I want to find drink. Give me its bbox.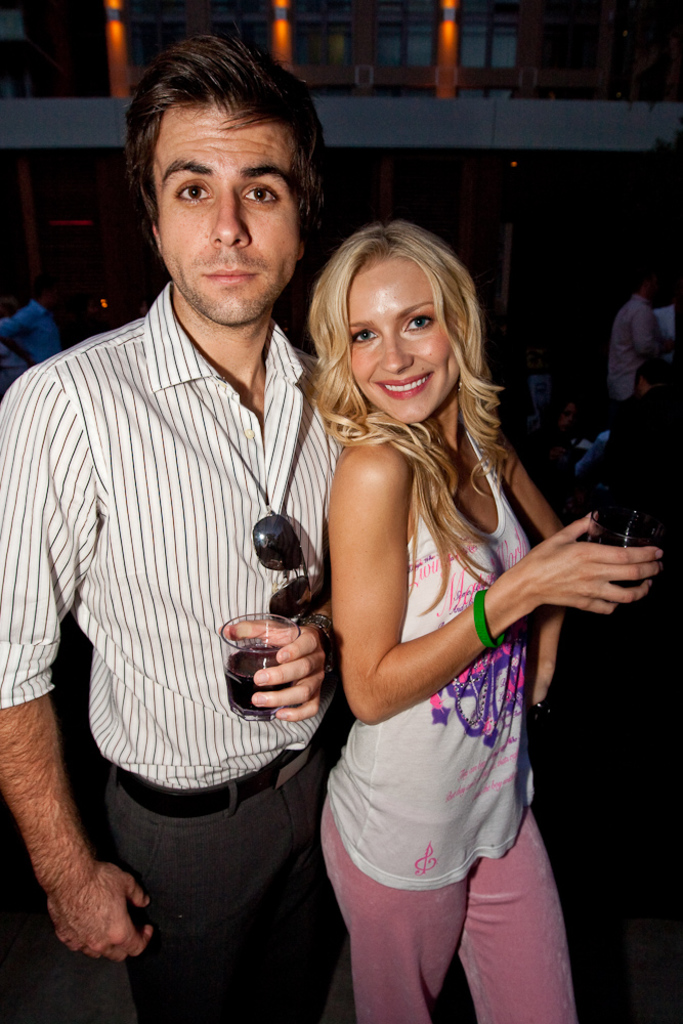
(224, 616, 287, 722).
